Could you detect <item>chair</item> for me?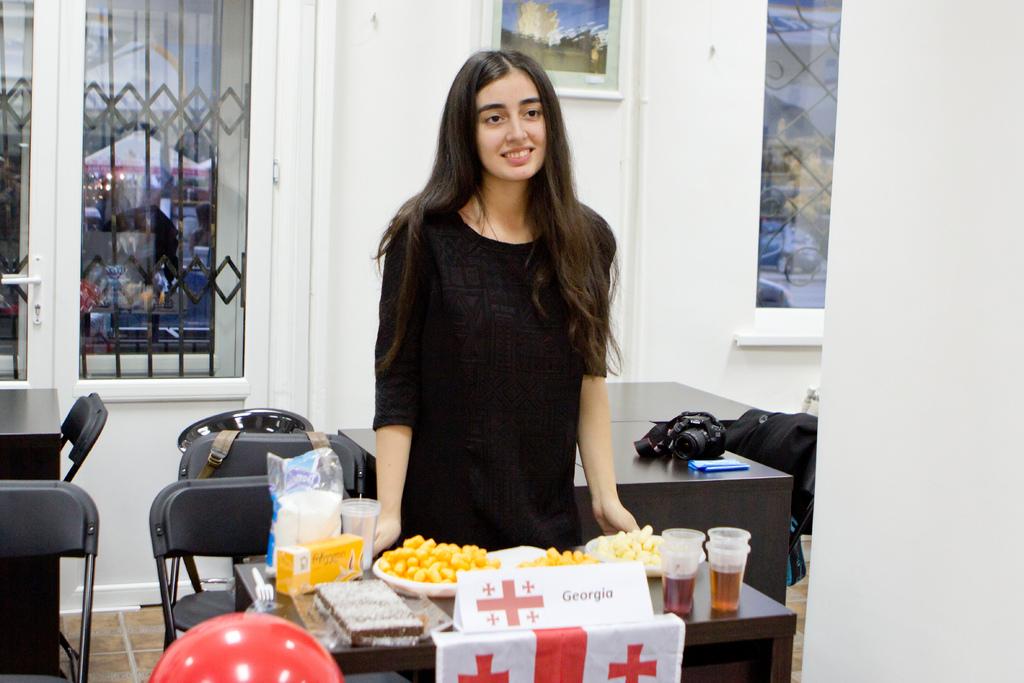
Detection result: bbox=[0, 477, 95, 682].
